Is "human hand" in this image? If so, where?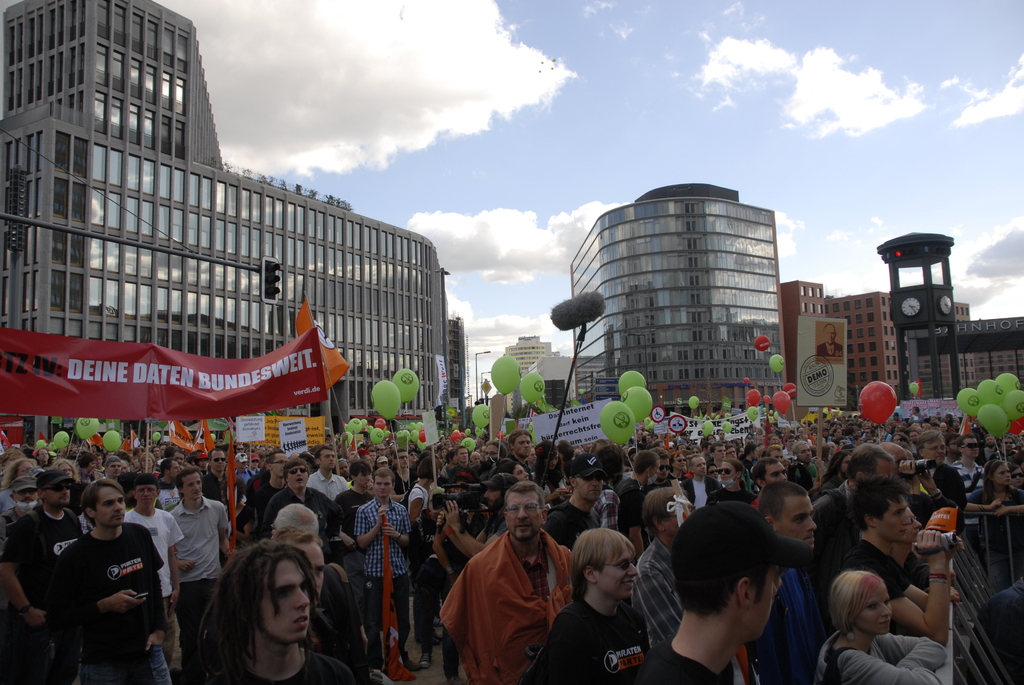
Yes, at Rect(168, 587, 183, 620).
